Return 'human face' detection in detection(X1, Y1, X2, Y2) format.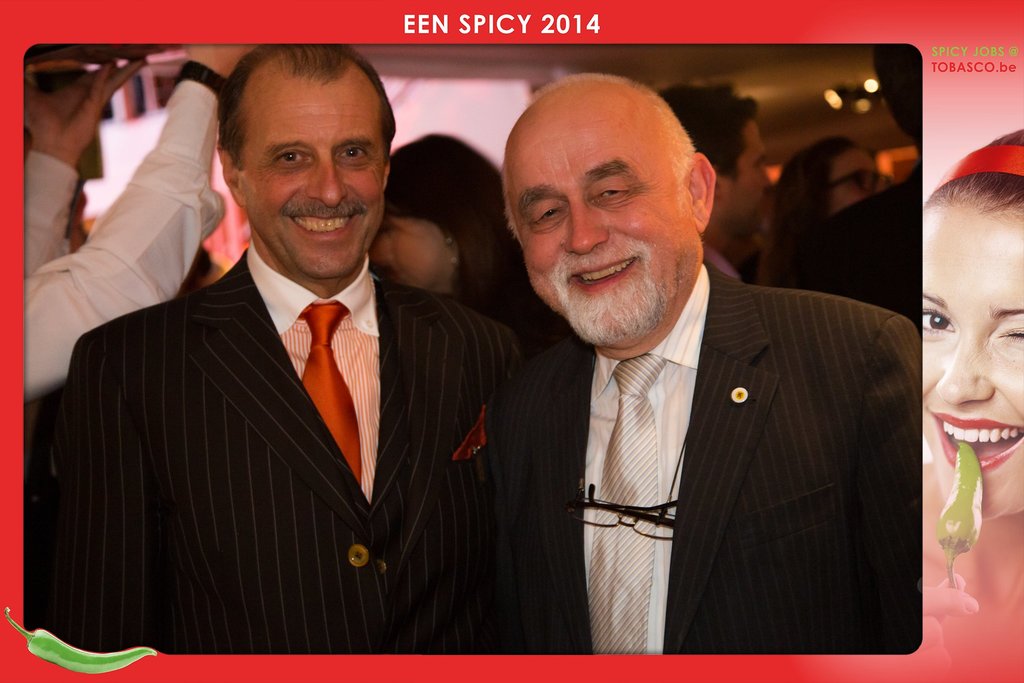
detection(506, 100, 698, 342).
